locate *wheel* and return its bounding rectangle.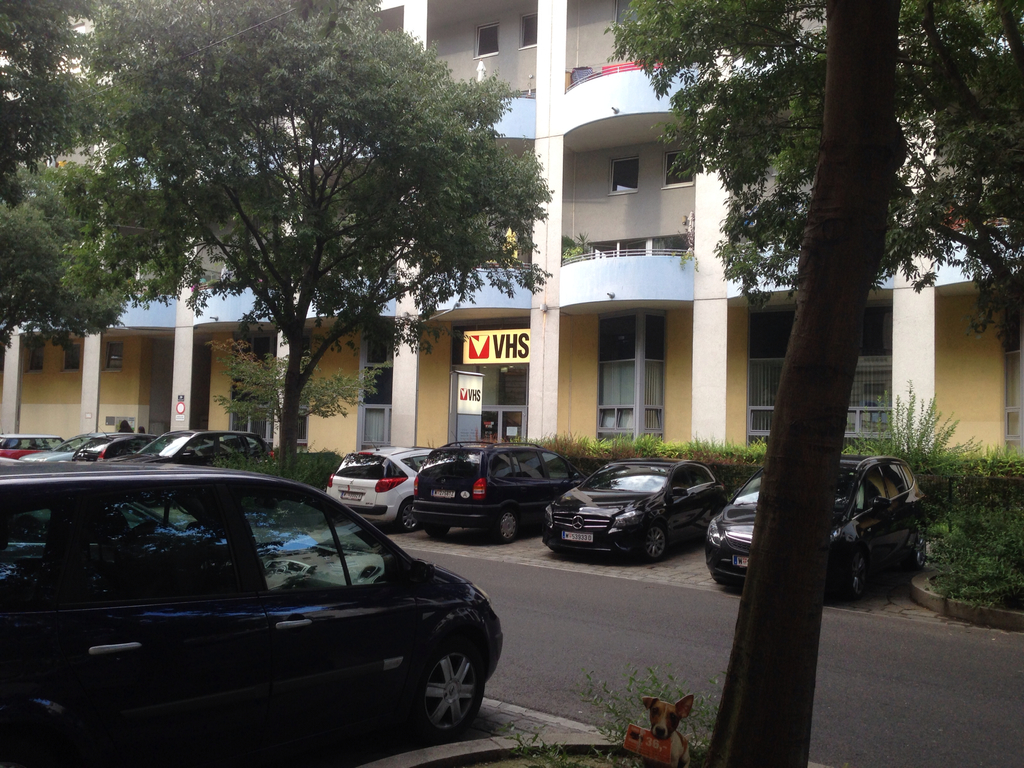
Rect(909, 536, 929, 569).
